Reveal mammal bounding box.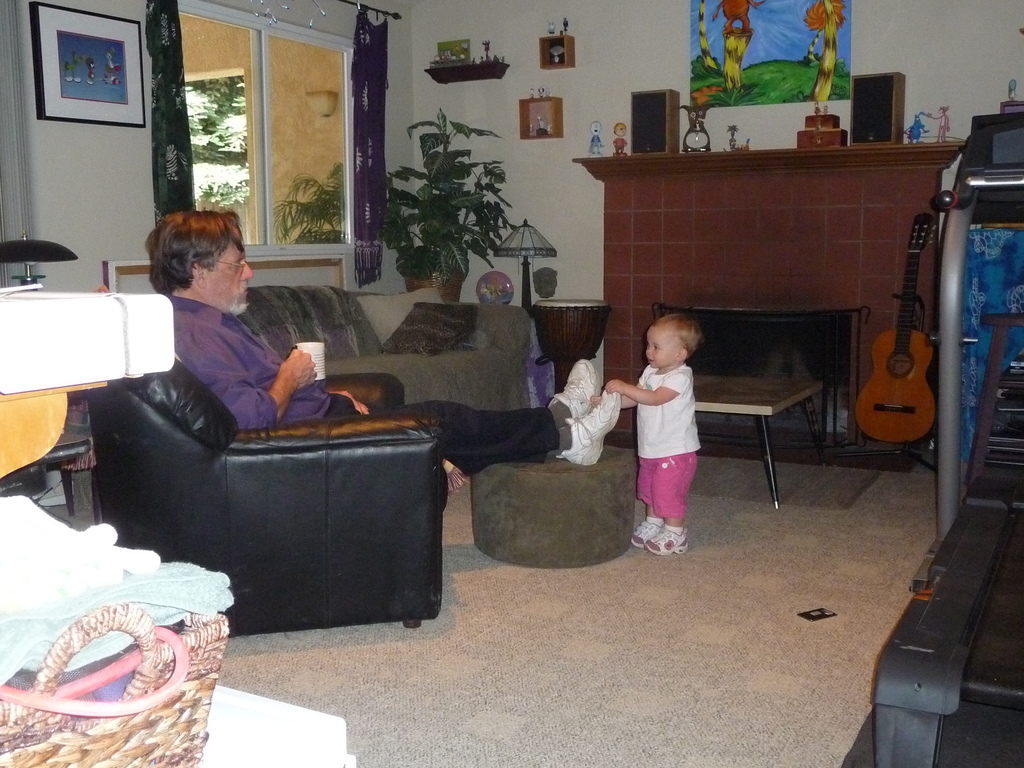
Revealed: (x1=86, y1=60, x2=97, y2=87).
